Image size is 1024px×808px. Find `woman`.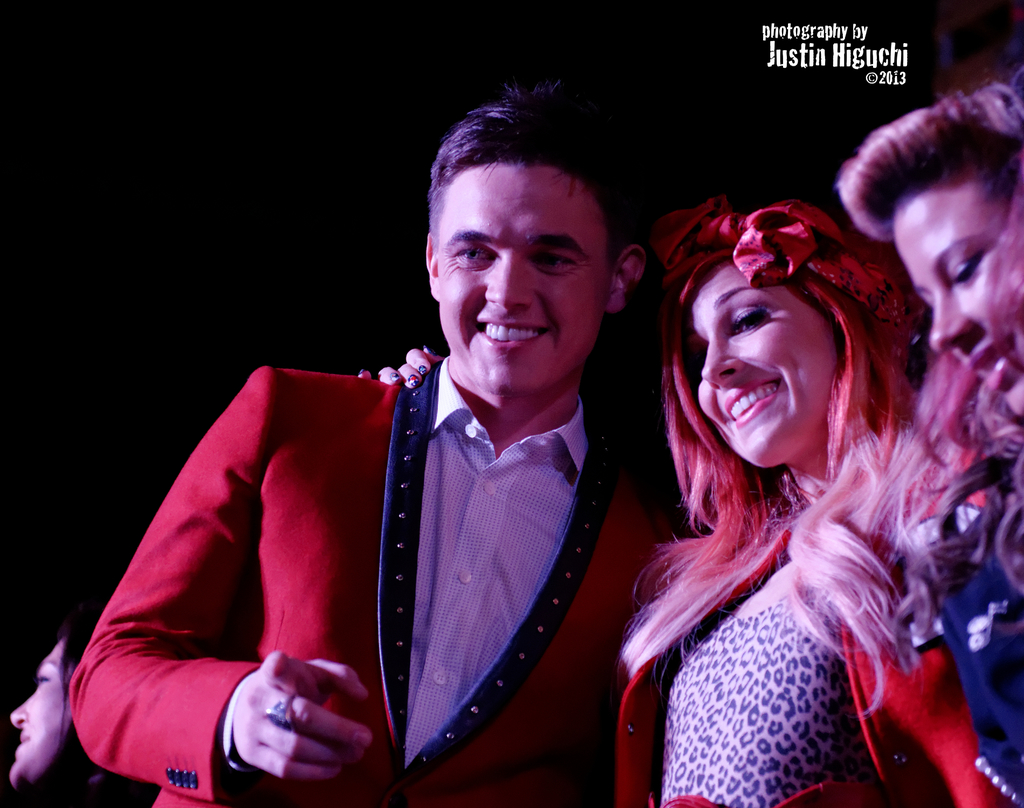
[left=577, top=199, right=1023, bottom=807].
